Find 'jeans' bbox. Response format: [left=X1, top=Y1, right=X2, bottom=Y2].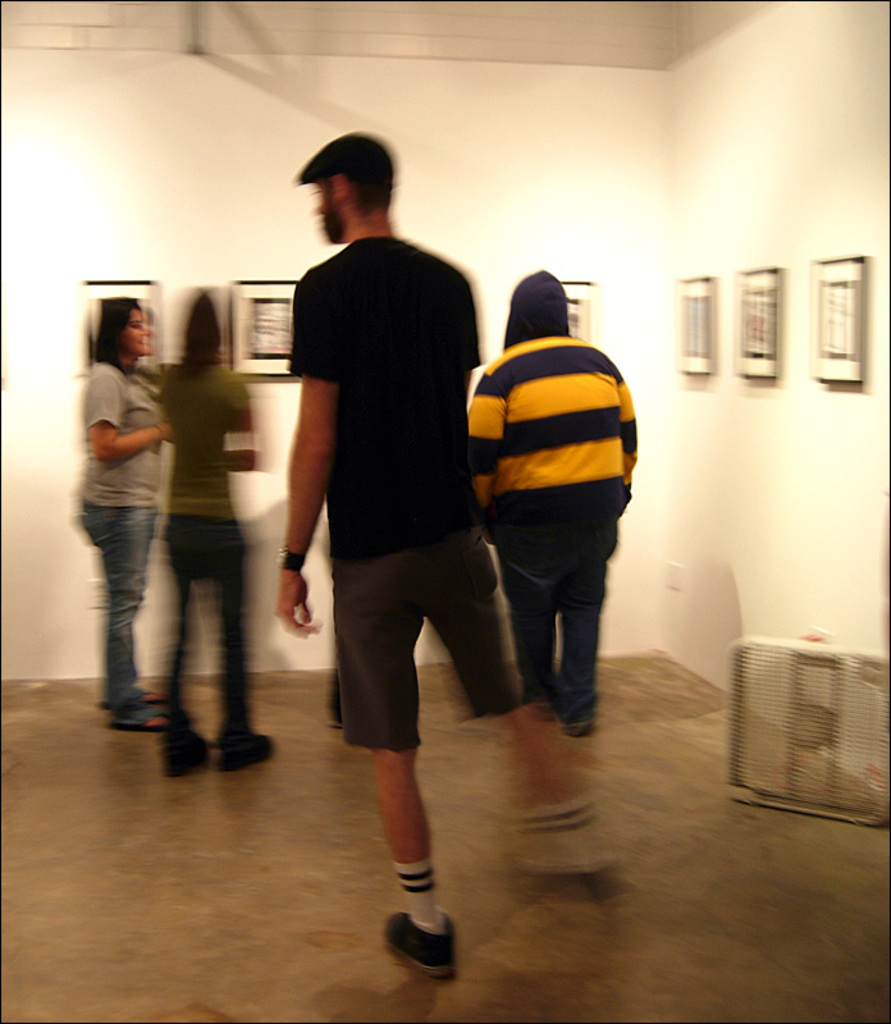
[left=488, top=522, right=621, bottom=718].
